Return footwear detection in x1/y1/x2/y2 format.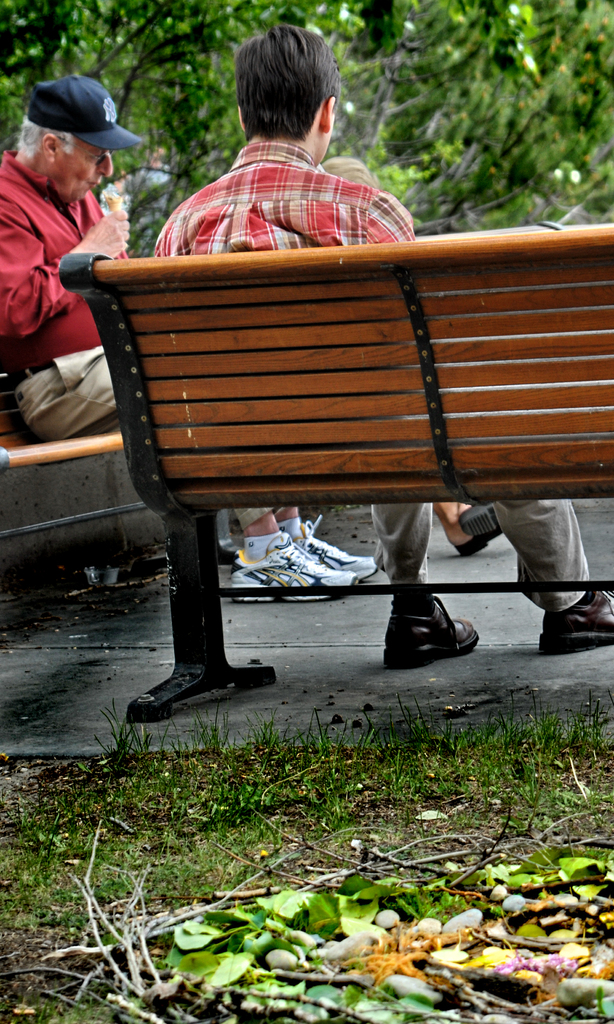
276/507/378/586.
